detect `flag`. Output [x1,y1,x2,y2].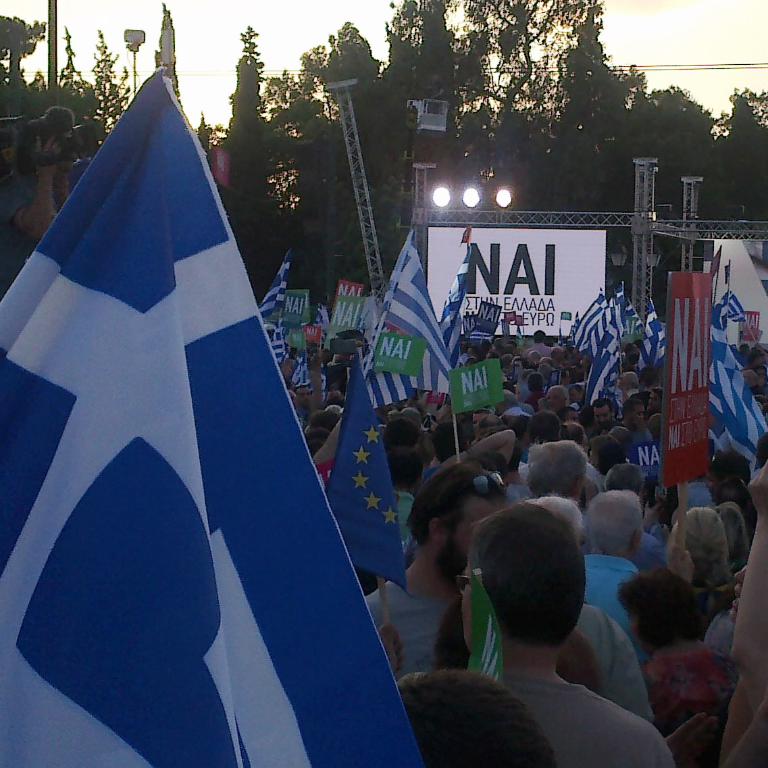
[699,334,767,482].
